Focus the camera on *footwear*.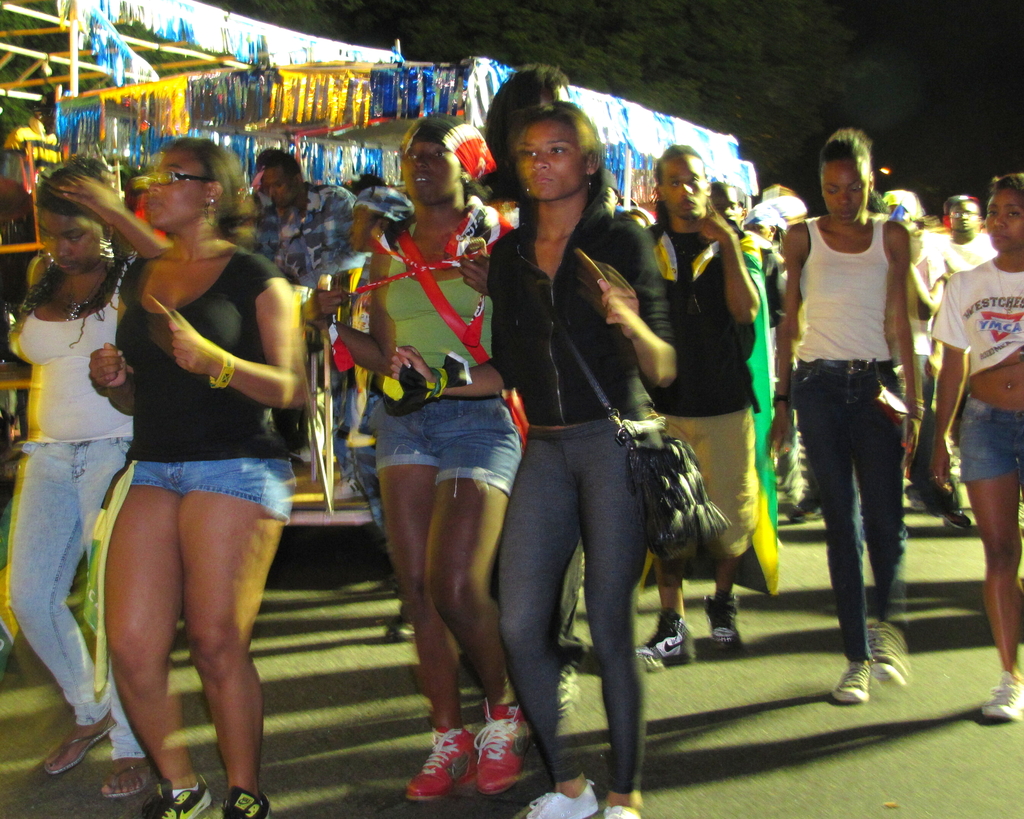
Focus region: bbox(557, 661, 585, 718).
